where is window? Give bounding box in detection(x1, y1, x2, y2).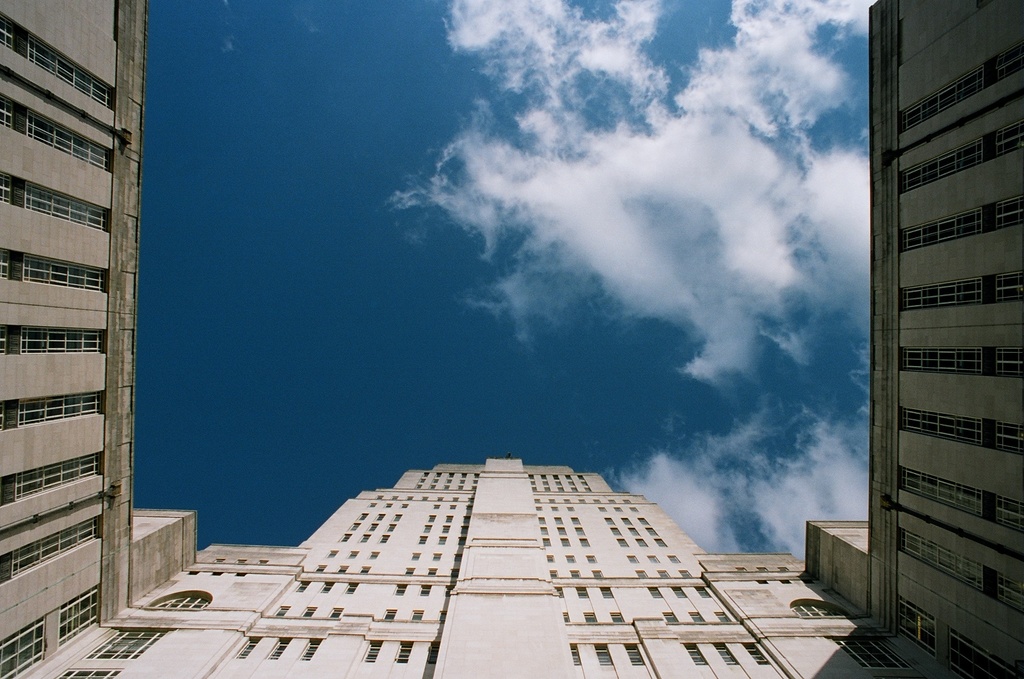
detection(831, 637, 909, 668).
